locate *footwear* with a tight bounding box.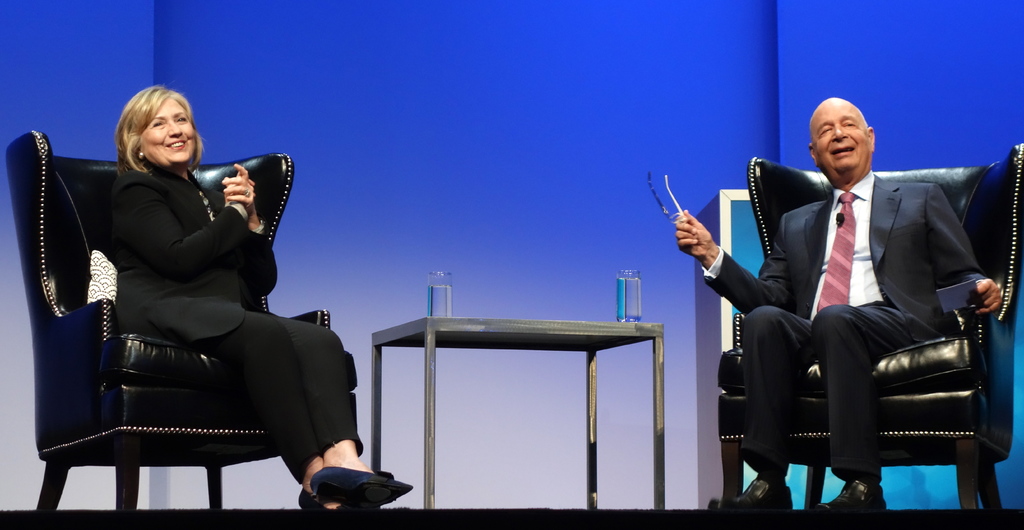
bbox=[308, 467, 414, 507].
